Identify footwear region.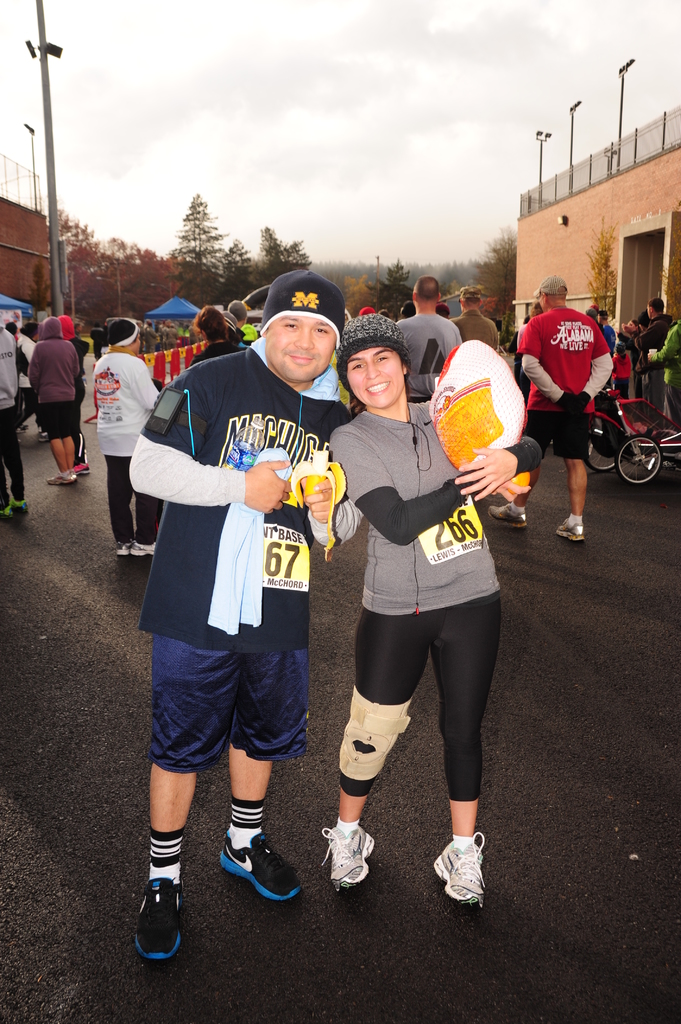
Region: (318, 822, 380, 897).
